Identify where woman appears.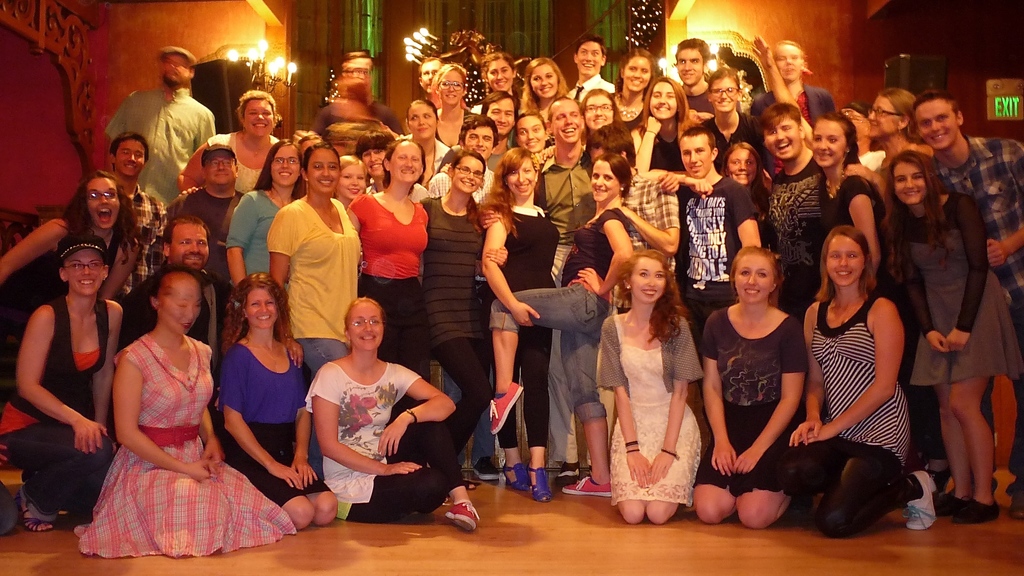
Appears at 719,142,768,213.
